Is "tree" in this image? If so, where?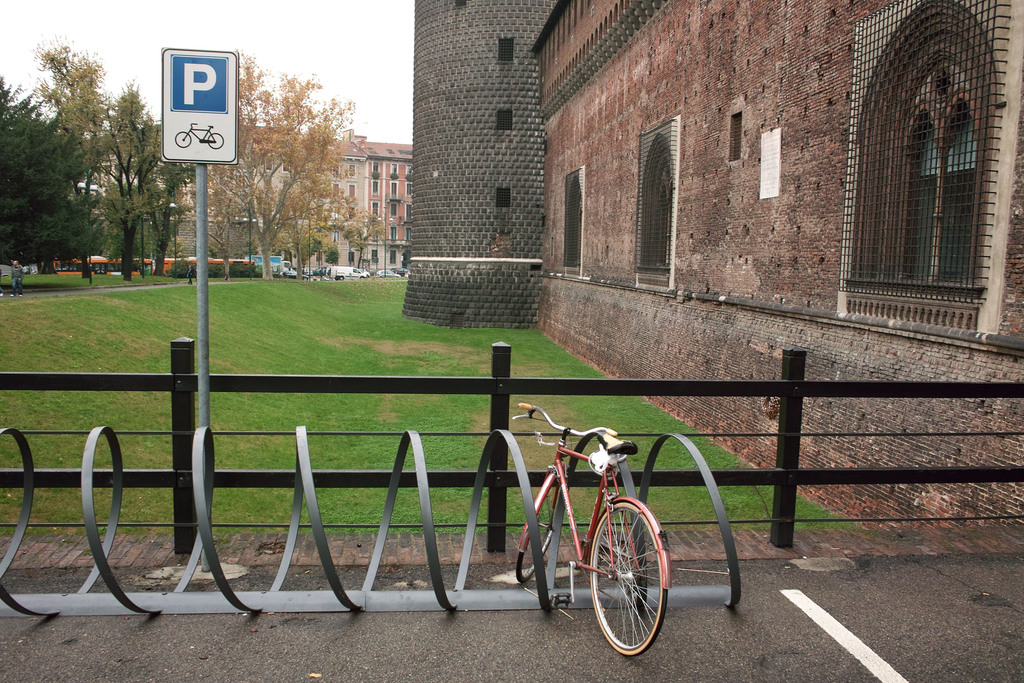
Yes, at select_region(333, 206, 392, 270).
